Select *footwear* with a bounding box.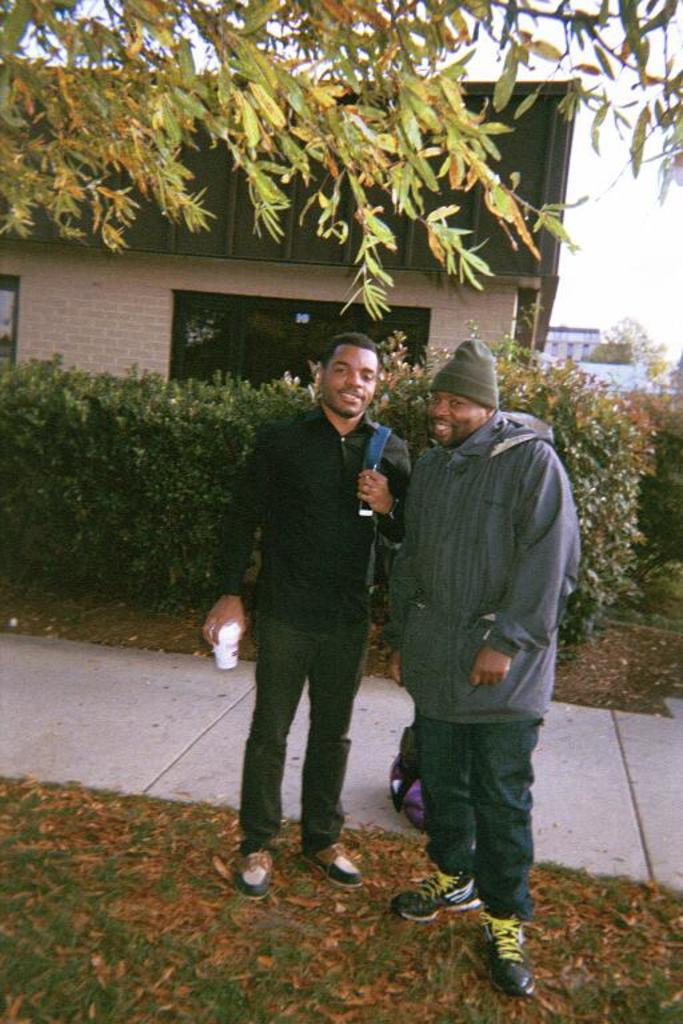
bbox=(231, 845, 275, 903).
